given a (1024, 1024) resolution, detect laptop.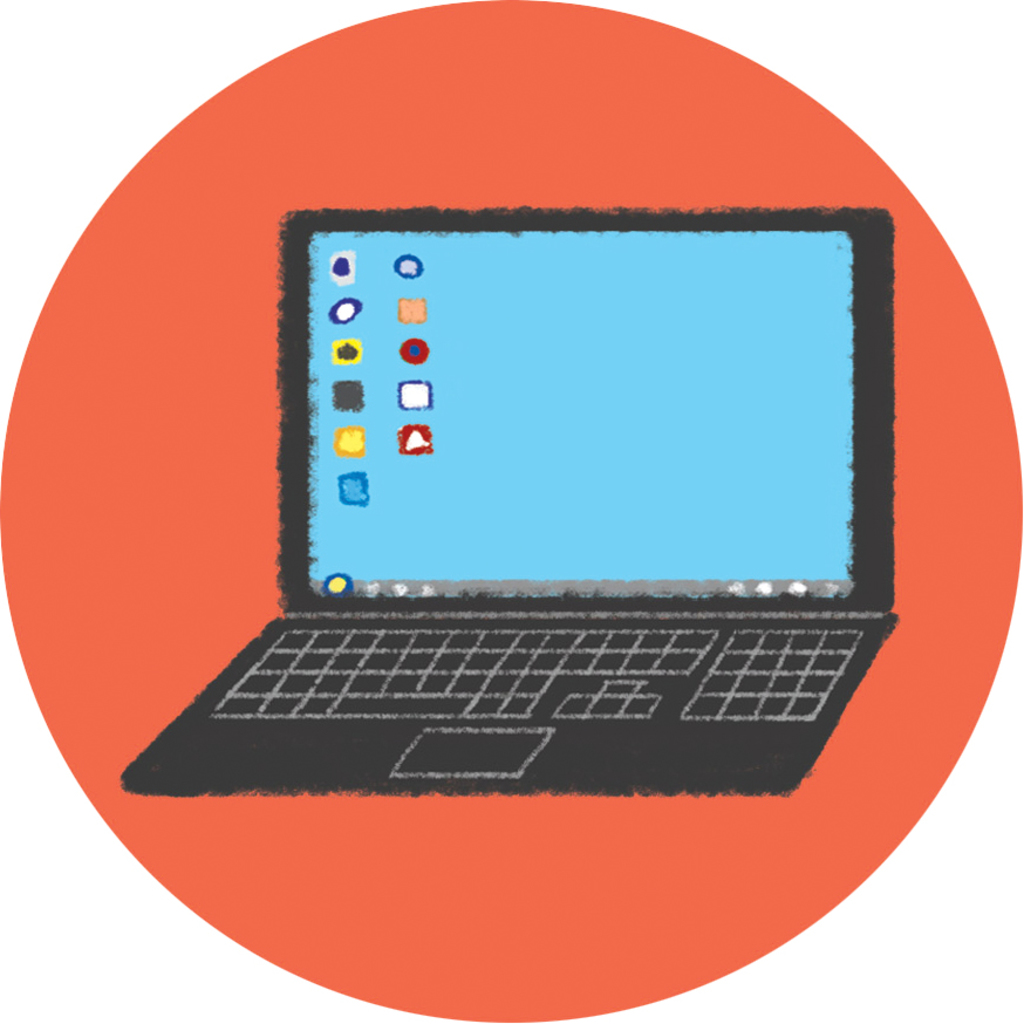
locate(103, 114, 994, 865).
